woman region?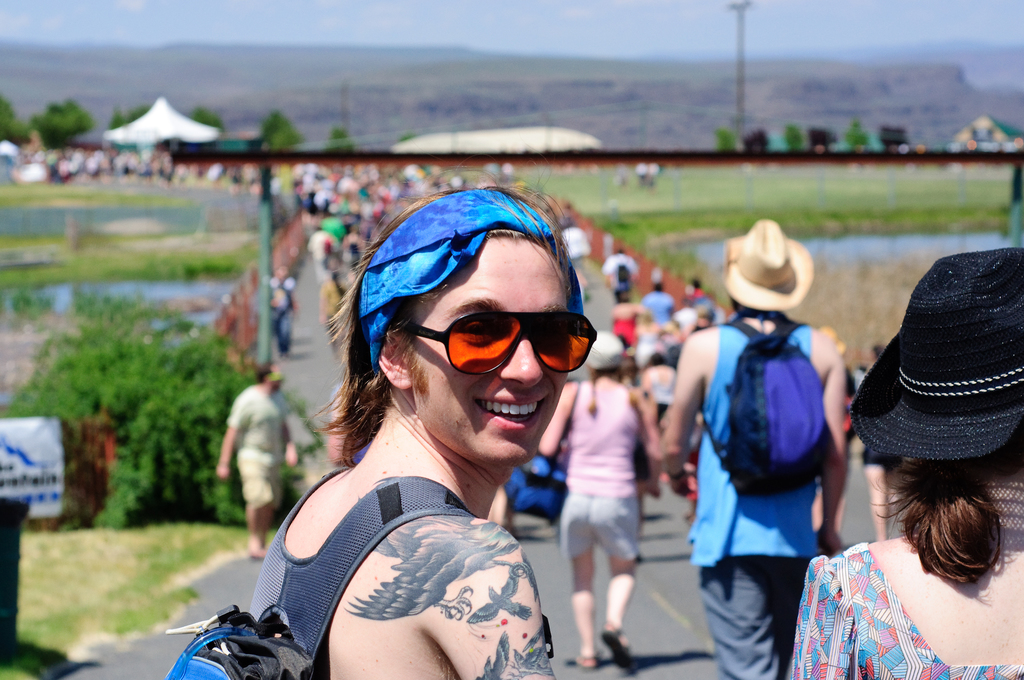
BBox(785, 242, 1023, 679)
